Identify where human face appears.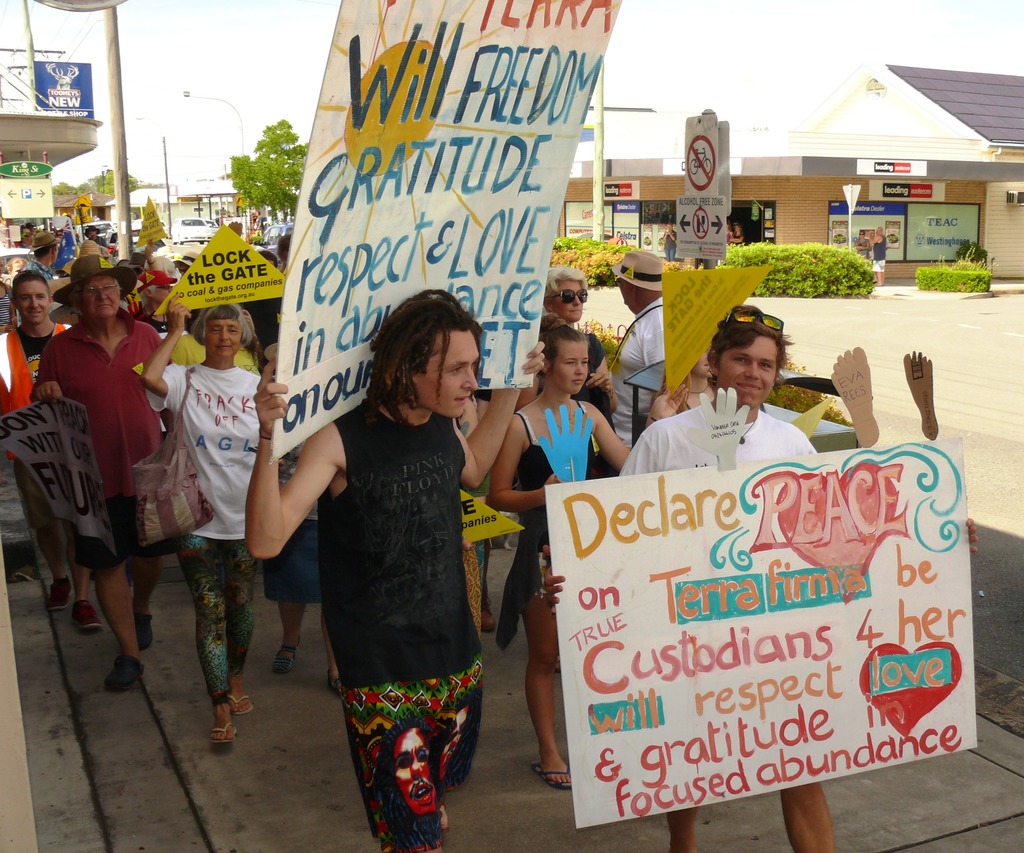
Appears at pyautogui.locateOnScreen(207, 315, 238, 359).
